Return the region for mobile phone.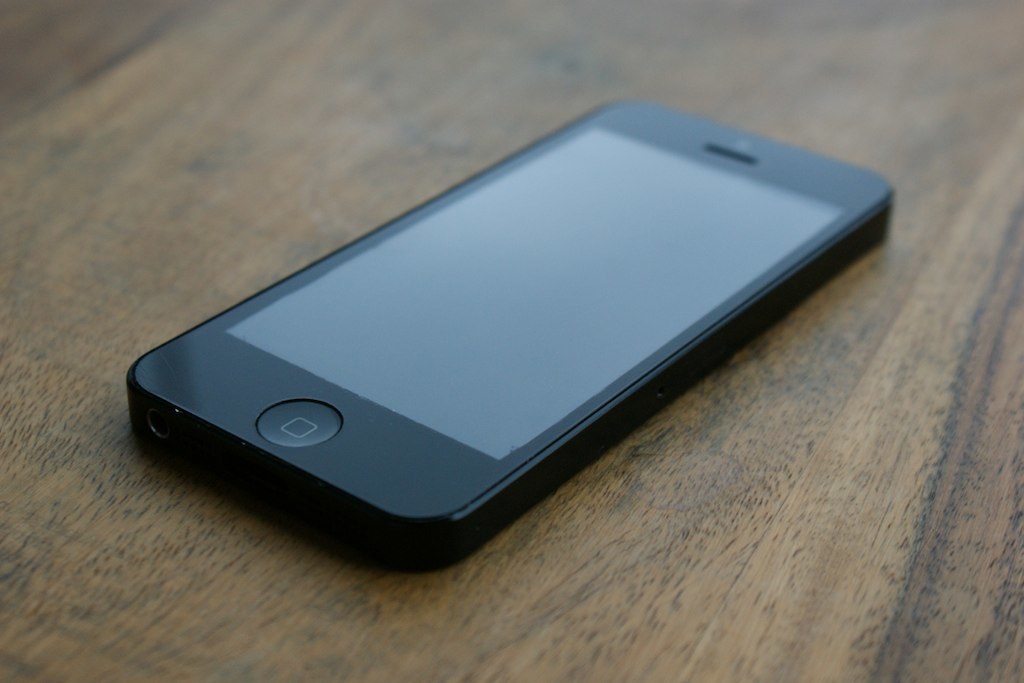
Rect(134, 91, 896, 560).
